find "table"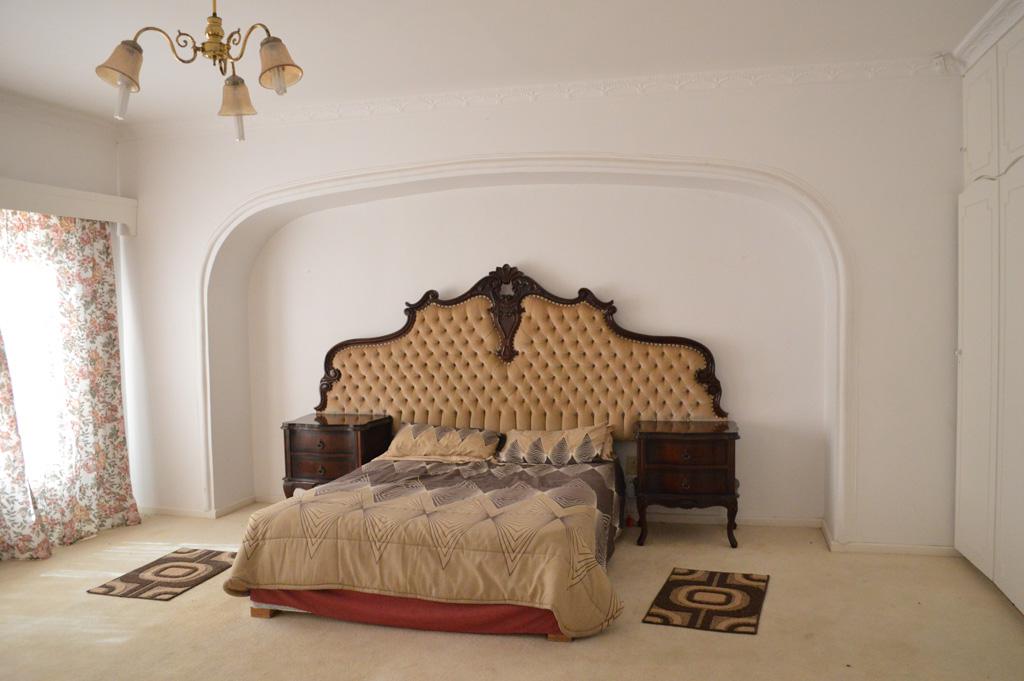
(284,409,392,502)
